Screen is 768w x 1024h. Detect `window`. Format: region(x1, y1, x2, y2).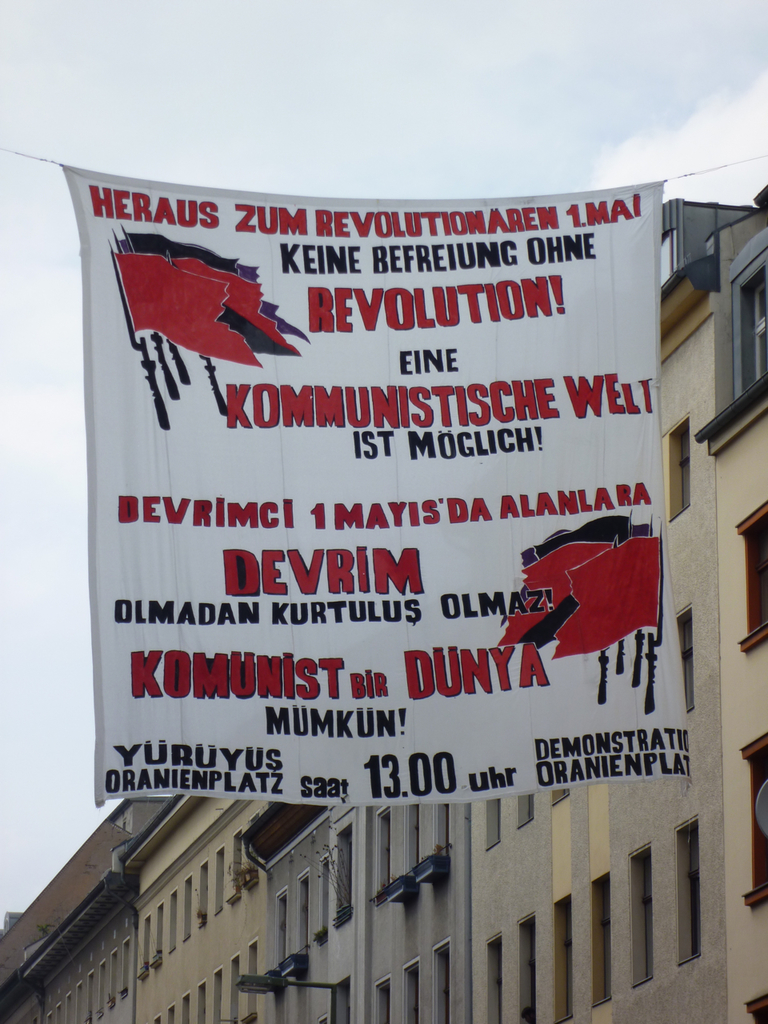
region(674, 598, 693, 719).
